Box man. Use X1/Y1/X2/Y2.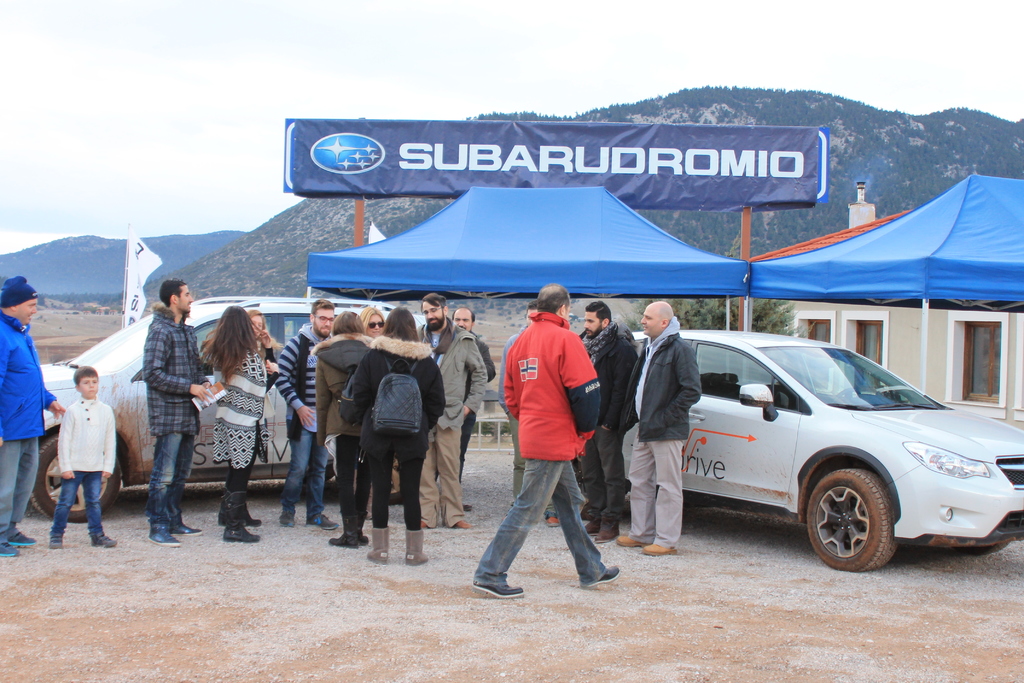
450/304/494/512.
